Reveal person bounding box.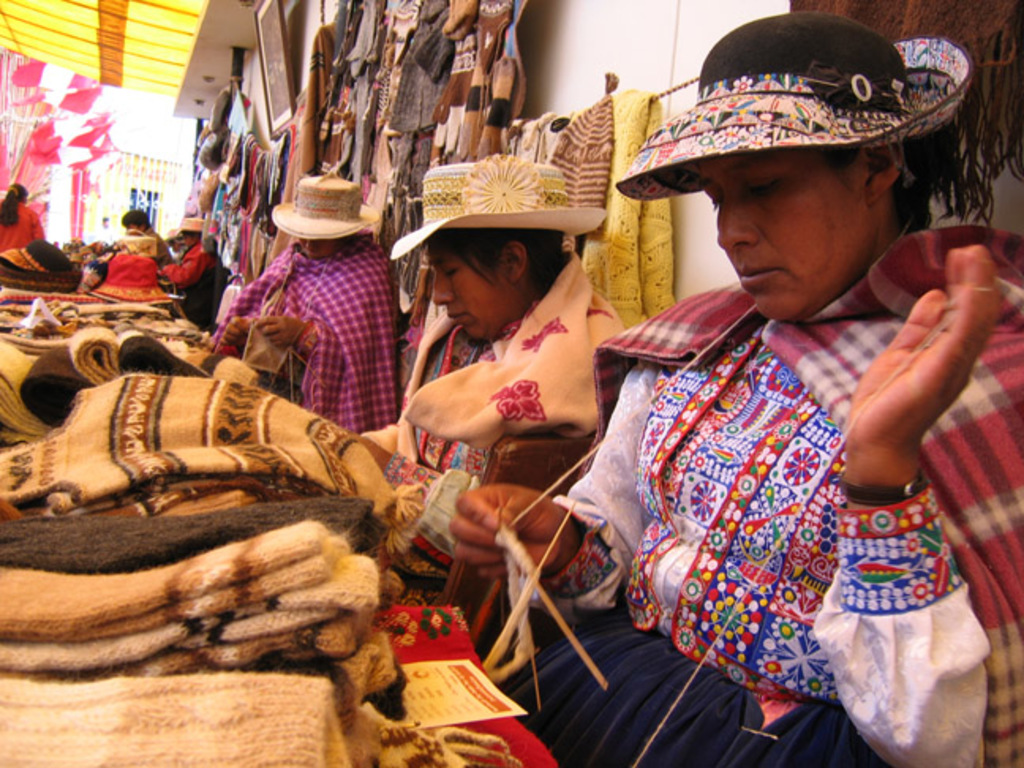
Revealed: <region>161, 213, 226, 307</region>.
